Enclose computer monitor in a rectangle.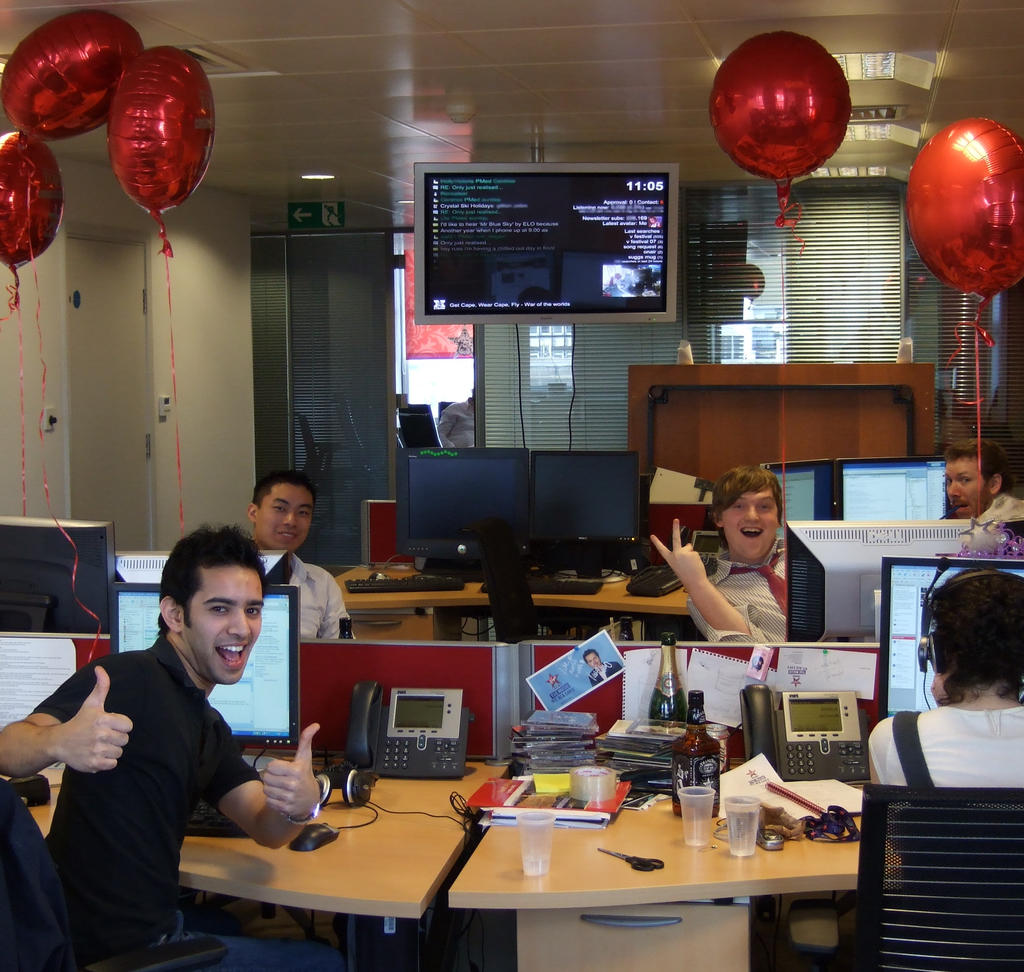
bbox(874, 545, 1023, 725).
